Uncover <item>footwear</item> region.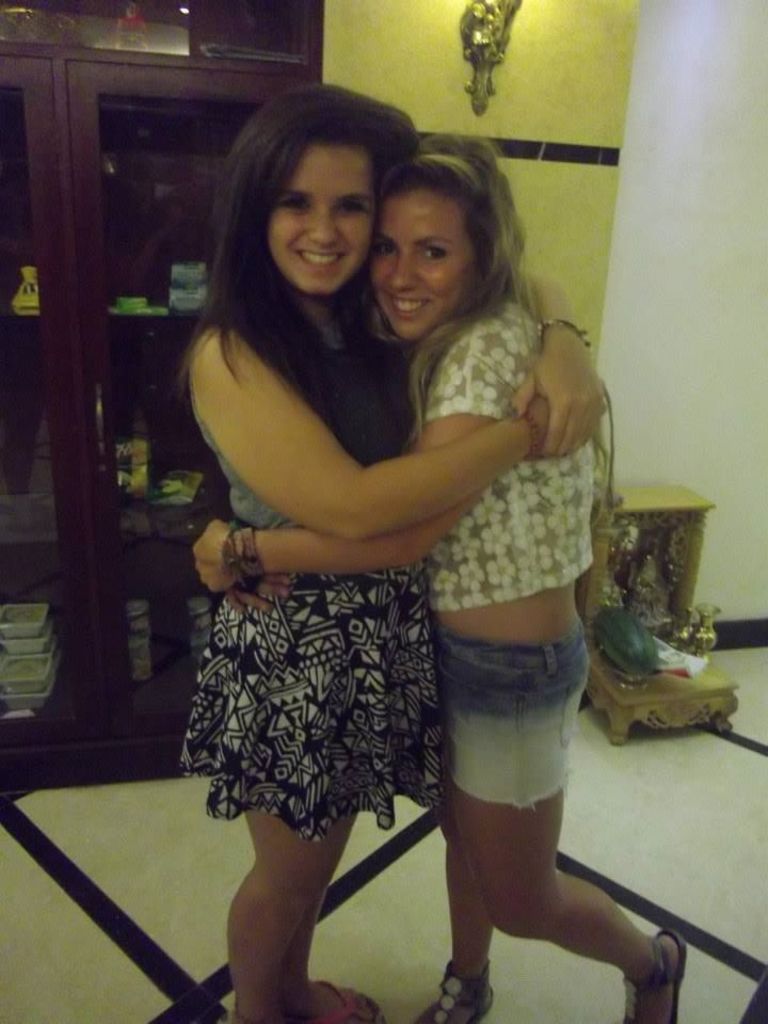
Uncovered: (left=411, top=962, right=528, bottom=1023).
